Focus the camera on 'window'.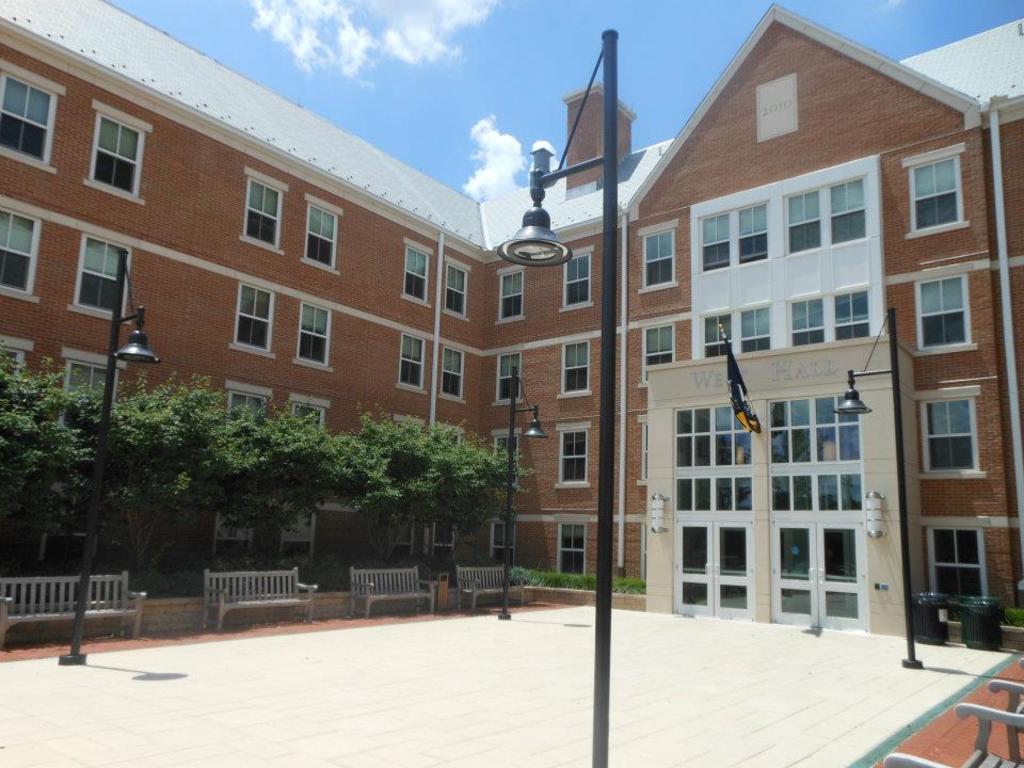
Focus region: {"left": 788, "top": 294, "right": 828, "bottom": 346}.
